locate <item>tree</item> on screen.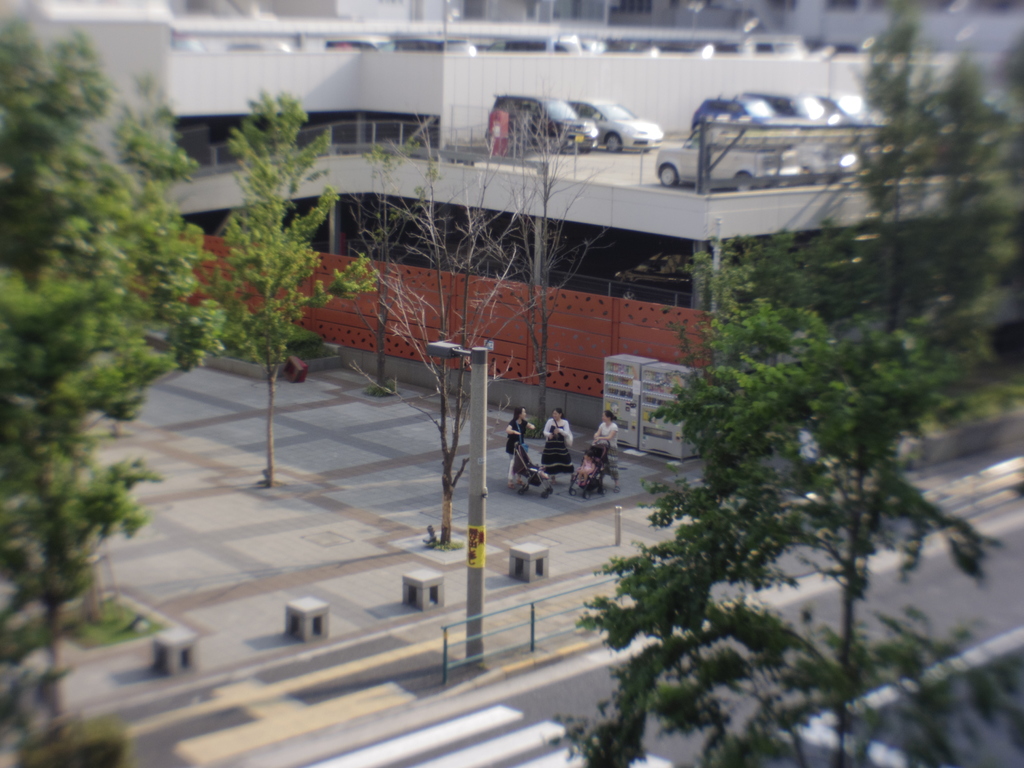
On screen at x1=588 y1=0 x2=1022 y2=767.
